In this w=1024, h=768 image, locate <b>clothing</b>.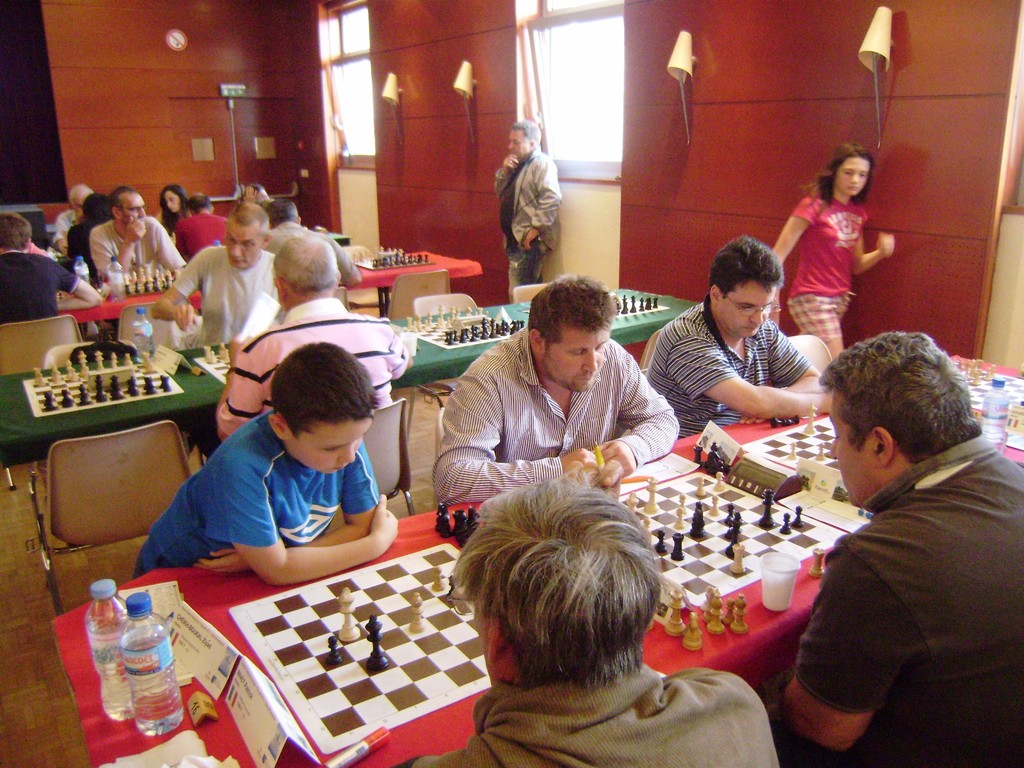
Bounding box: bbox=(173, 209, 228, 264).
